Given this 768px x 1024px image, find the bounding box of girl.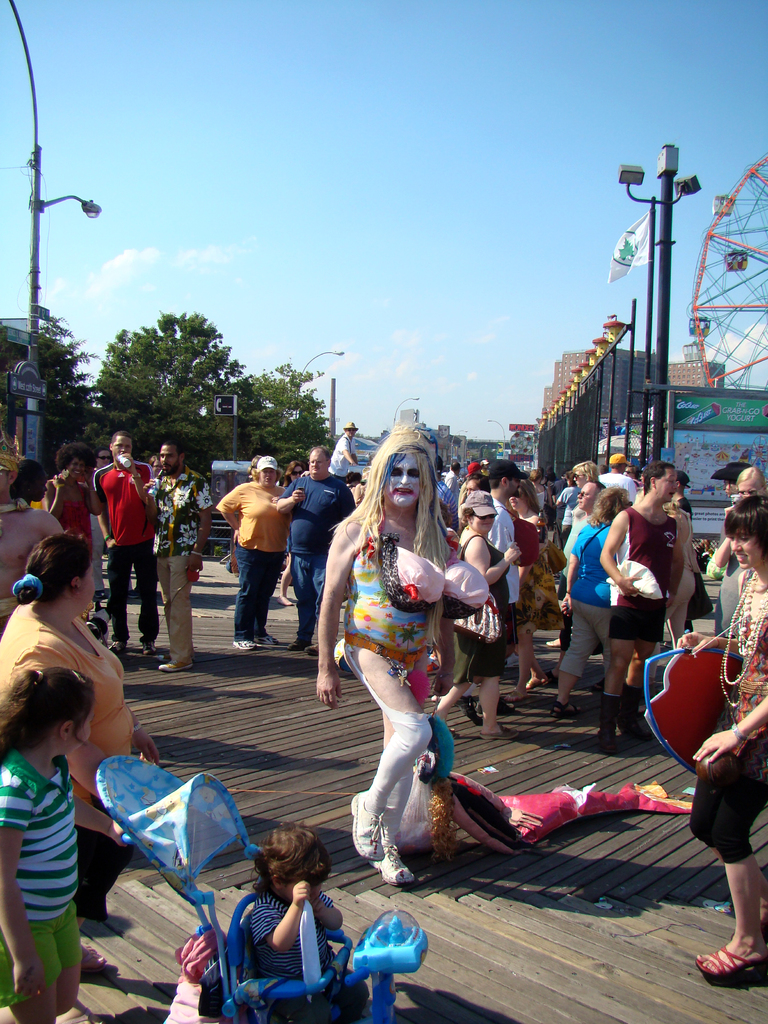
[0,666,92,1023].
